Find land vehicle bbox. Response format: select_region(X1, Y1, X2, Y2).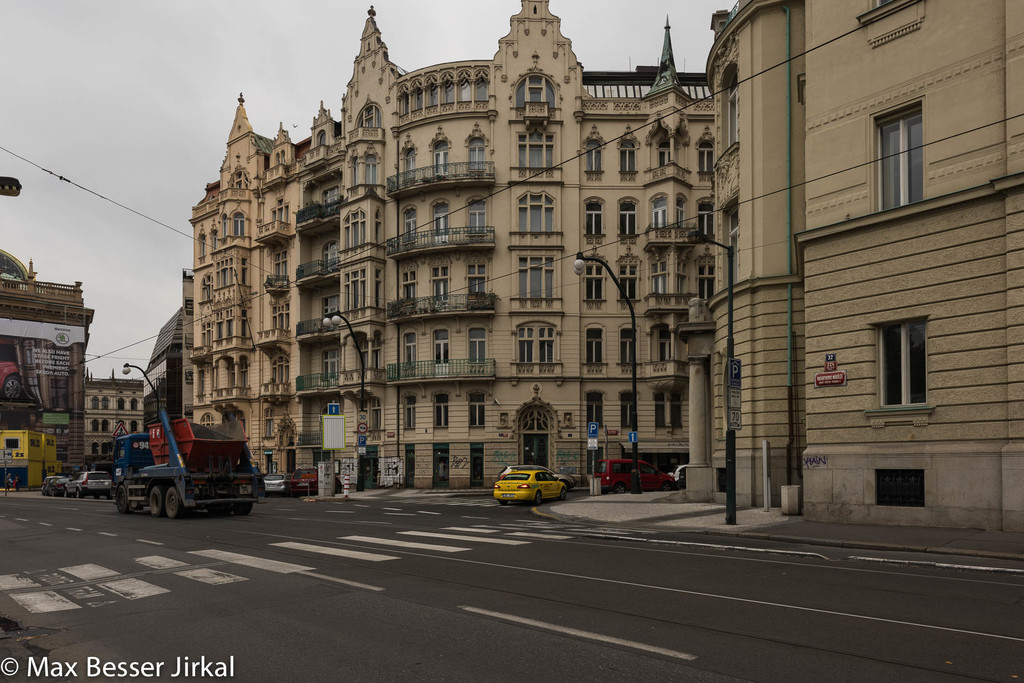
select_region(496, 463, 577, 491).
